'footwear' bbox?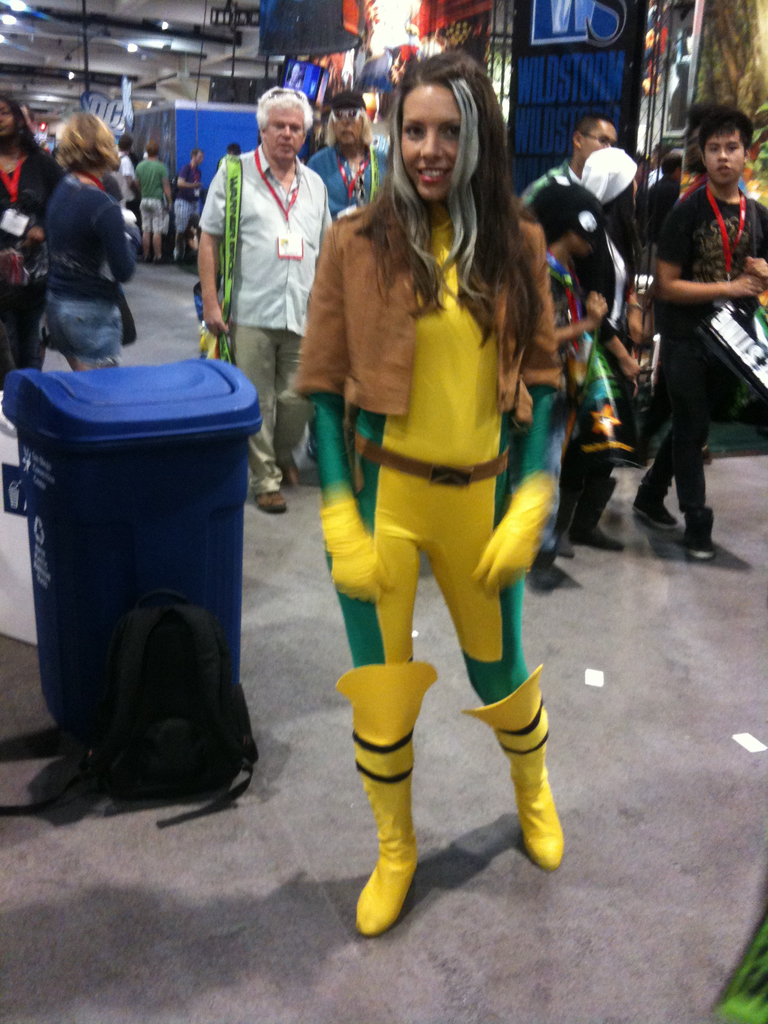
detection(348, 664, 433, 938)
